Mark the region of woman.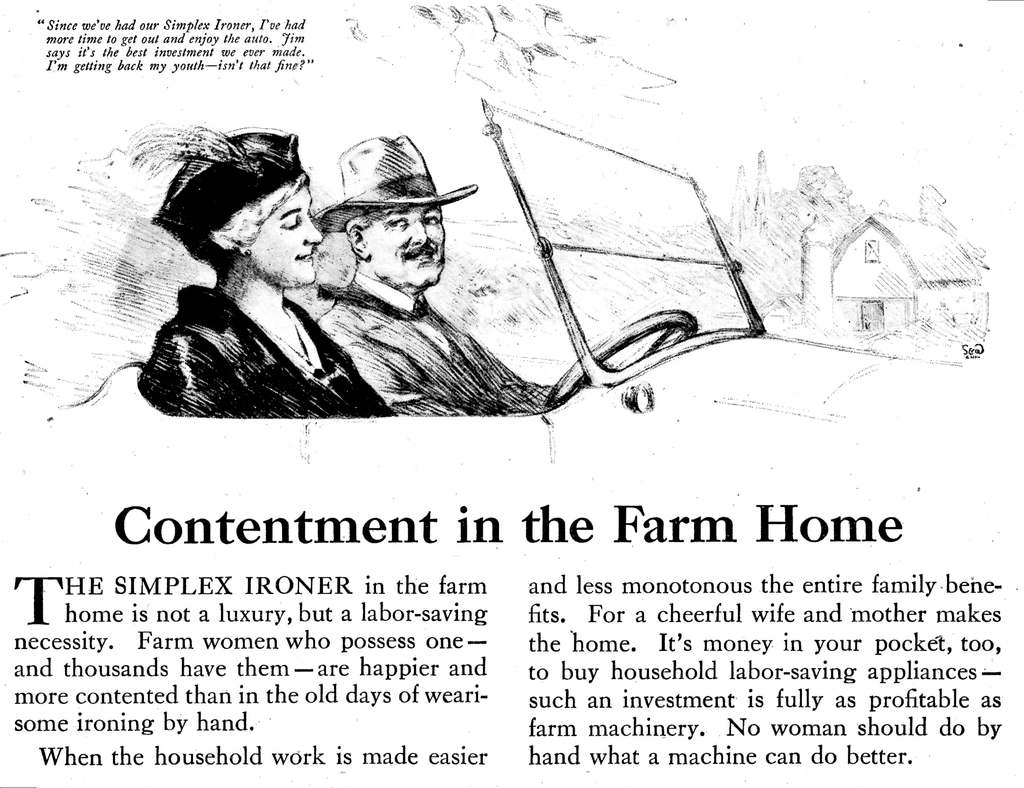
Region: (139, 135, 388, 419).
